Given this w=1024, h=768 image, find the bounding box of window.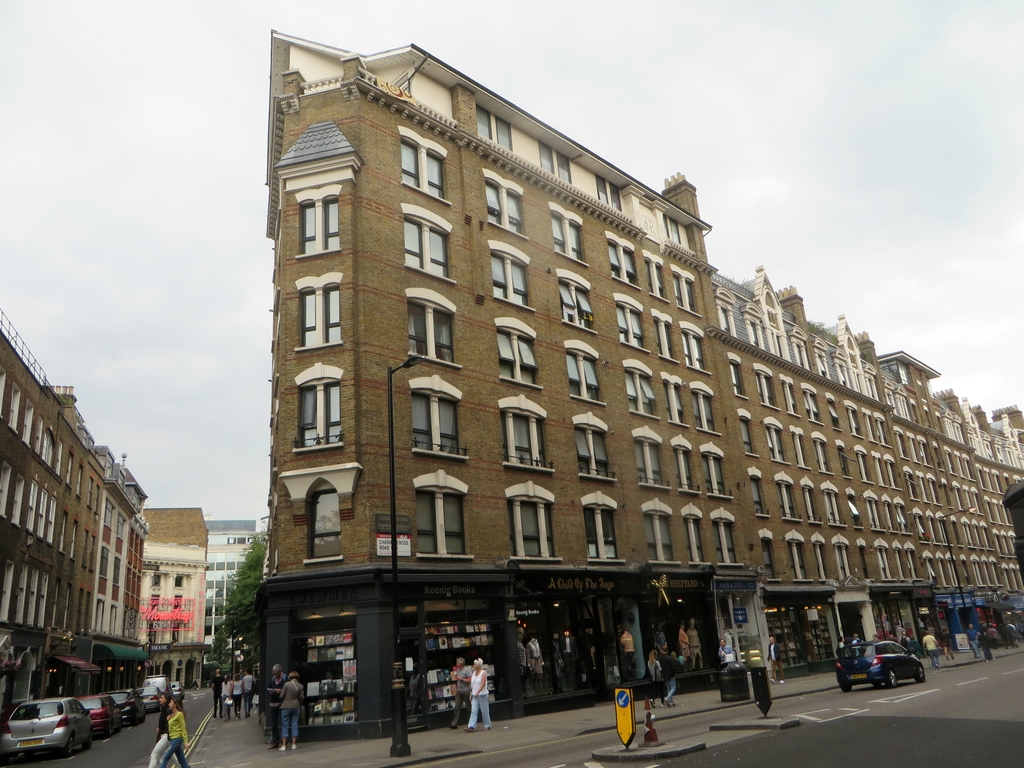
[left=44, top=494, right=58, bottom=543].
